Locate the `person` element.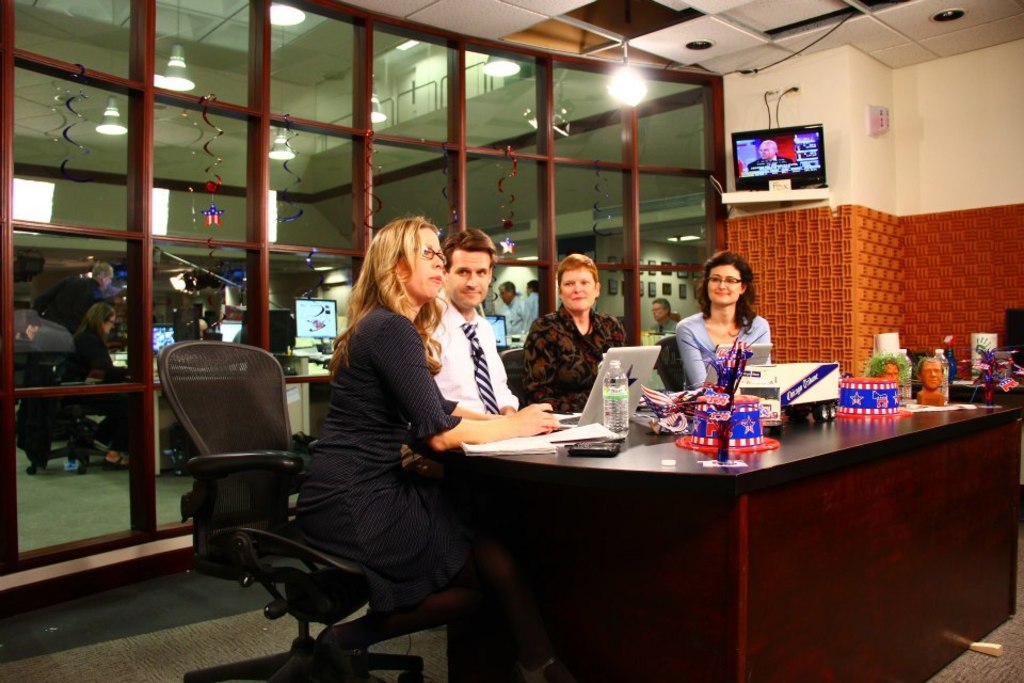
Element bbox: box=[499, 281, 521, 334].
